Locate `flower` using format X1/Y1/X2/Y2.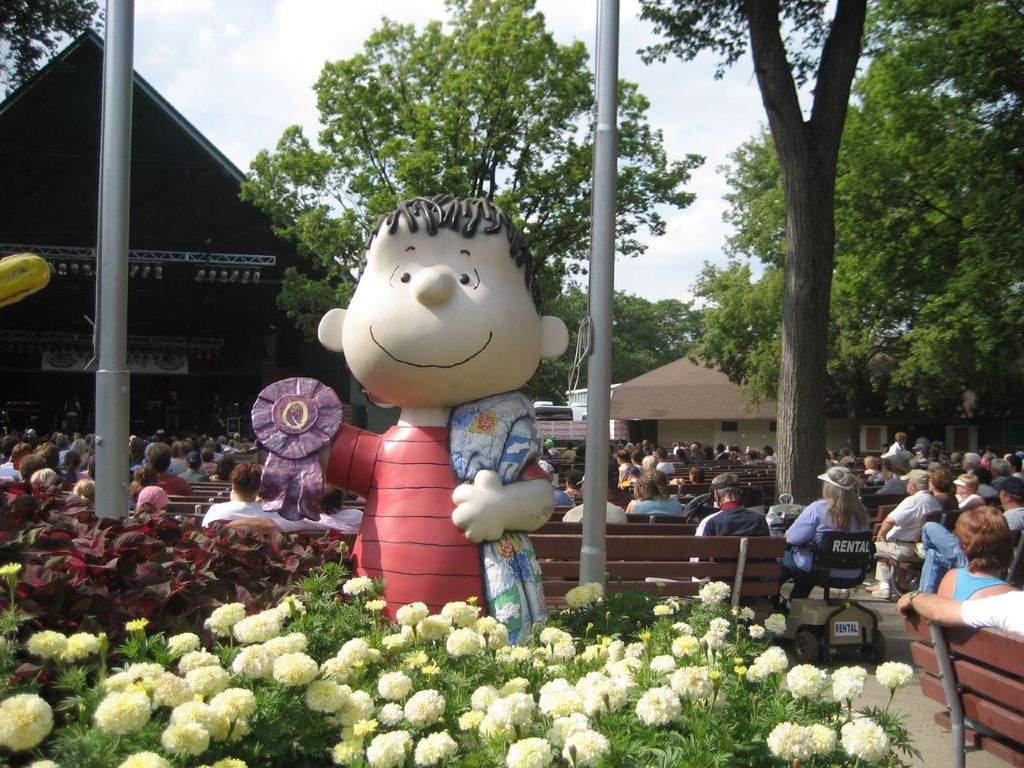
878/662/911/687.
